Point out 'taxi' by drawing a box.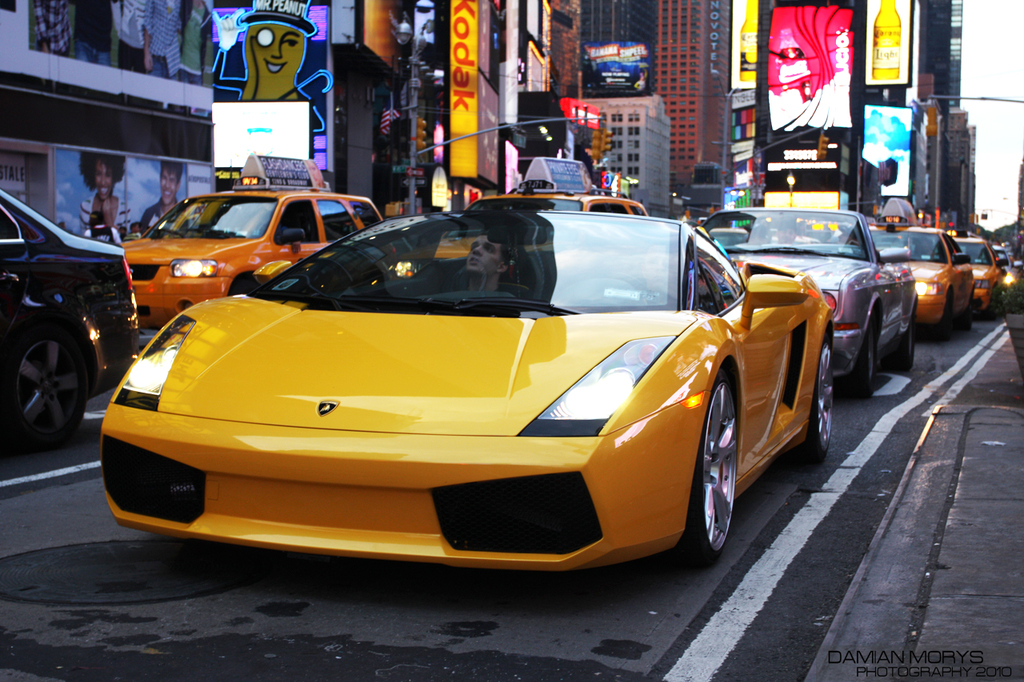
bbox(107, 182, 379, 307).
